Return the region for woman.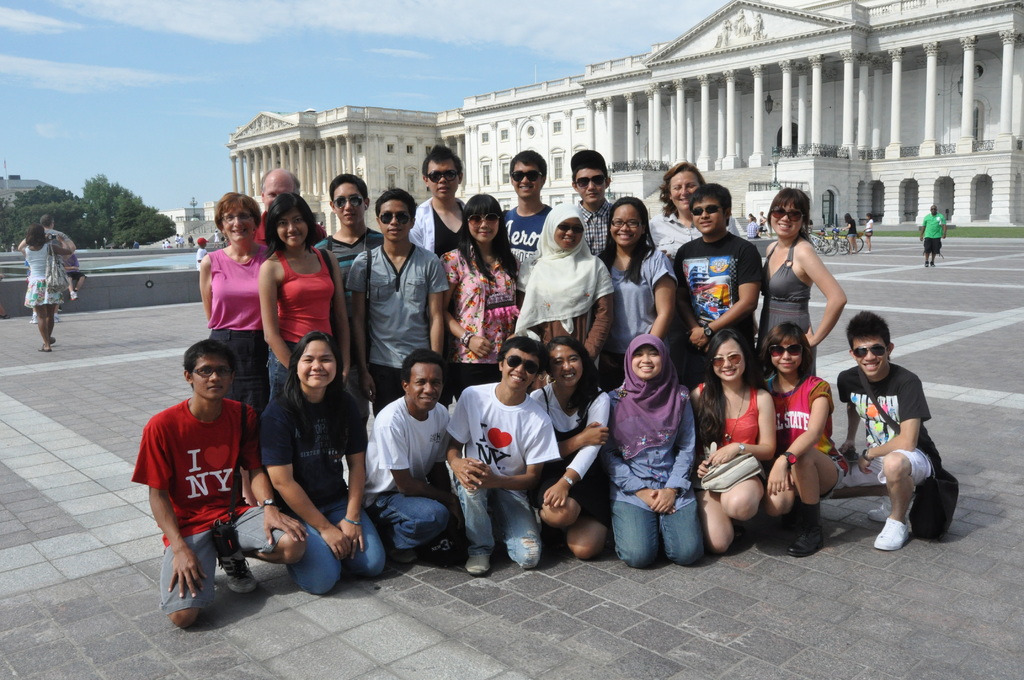
box=[764, 192, 872, 355].
